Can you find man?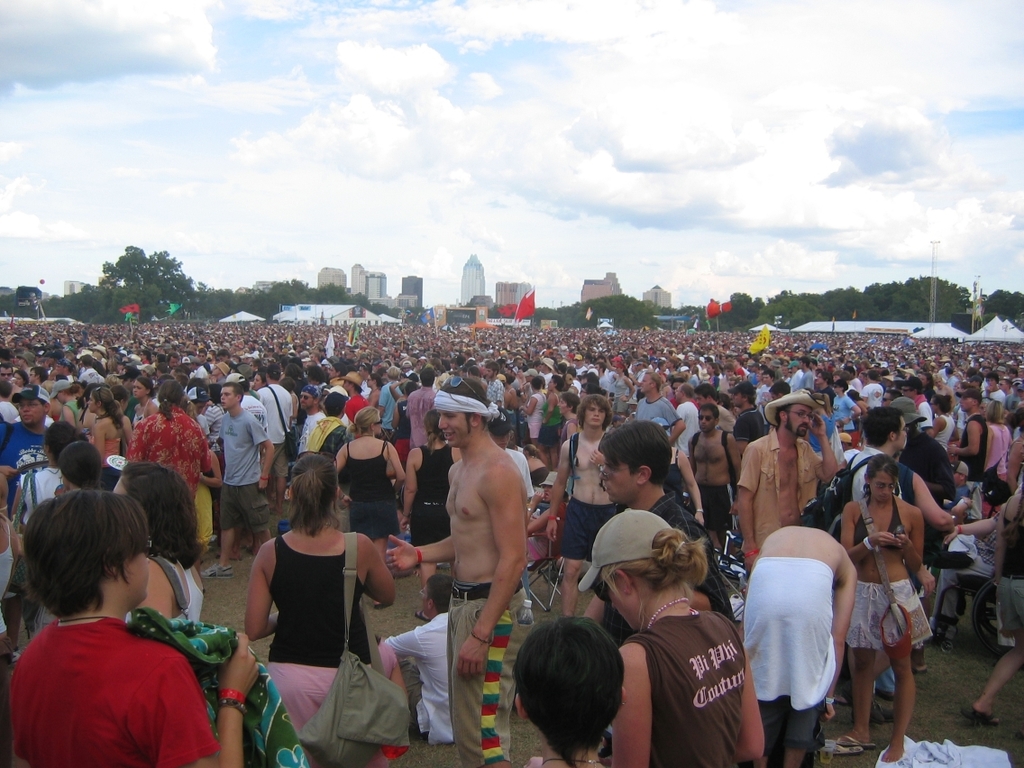
Yes, bounding box: BBox(883, 398, 952, 676).
